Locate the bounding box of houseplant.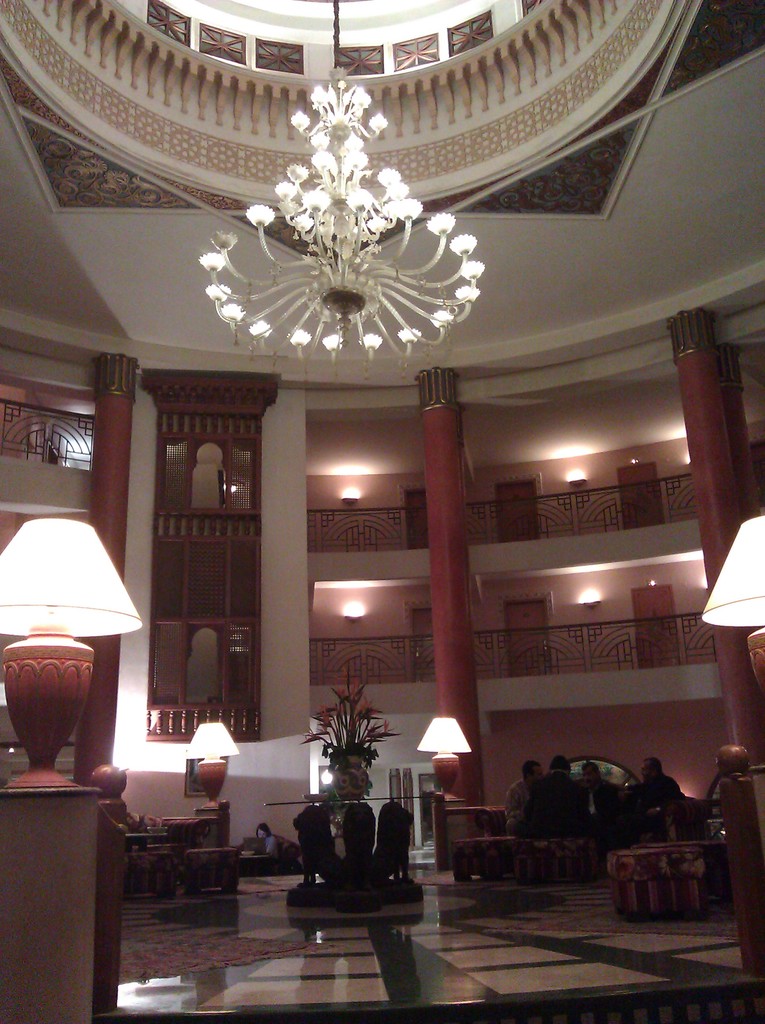
Bounding box: 305/666/407/802.
